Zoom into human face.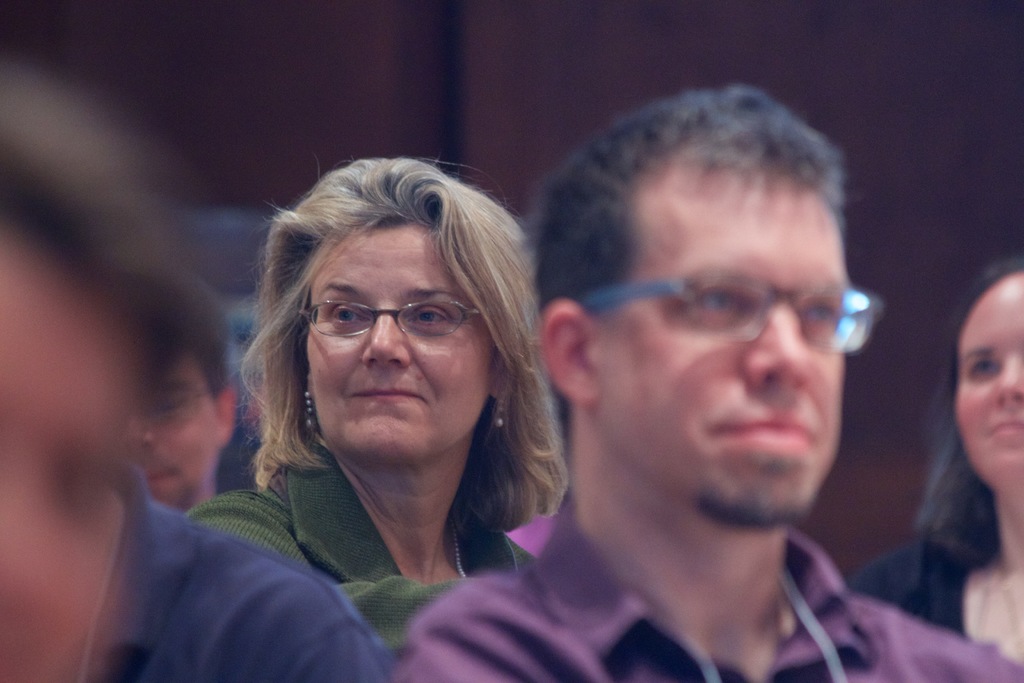
Zoom target: pyautogui.locateOnScreen(140, 352, 219, 516).
